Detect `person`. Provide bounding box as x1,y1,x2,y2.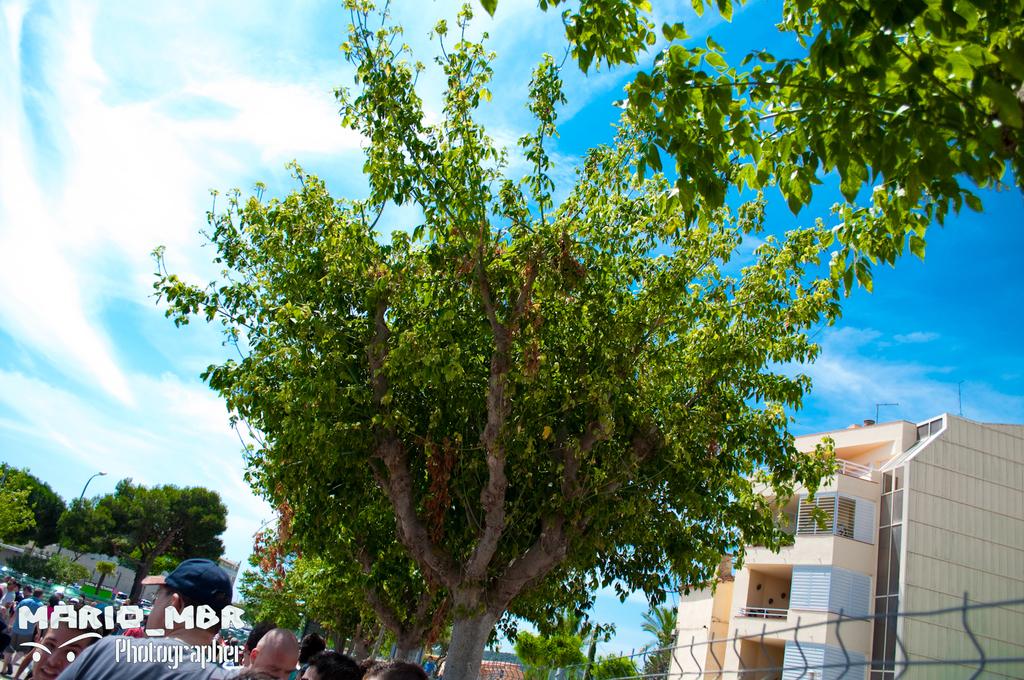
56,562,241,679.
